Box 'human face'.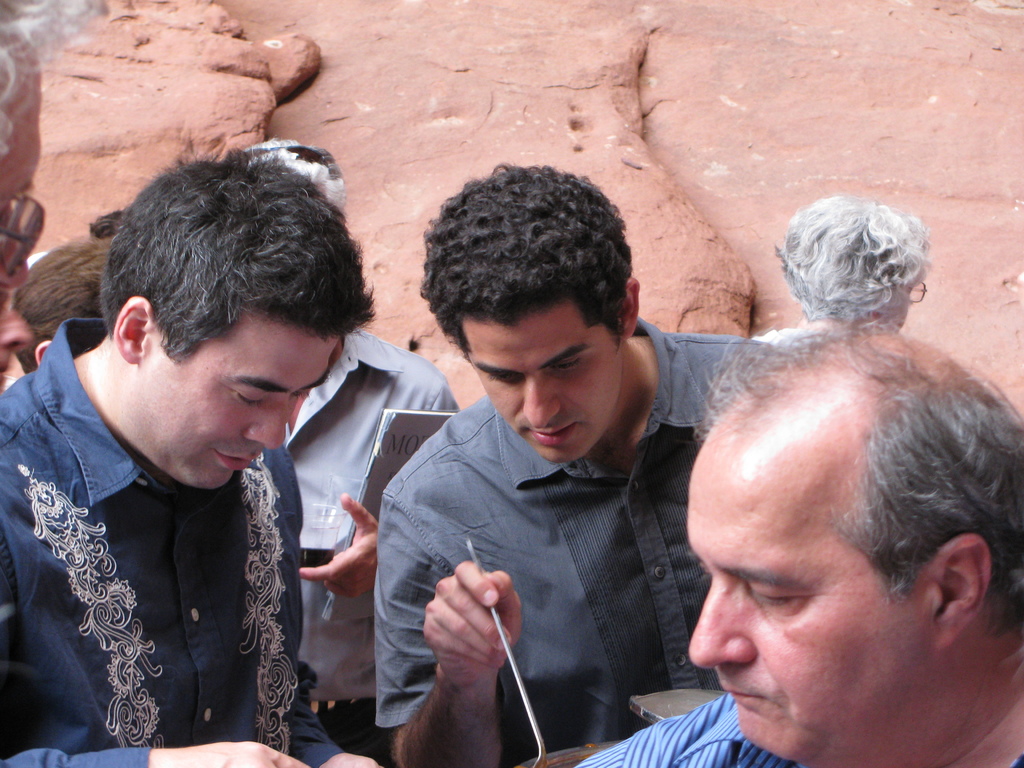
{"left": 133, "top": 323, "right": 341, "bottom": 485}.
